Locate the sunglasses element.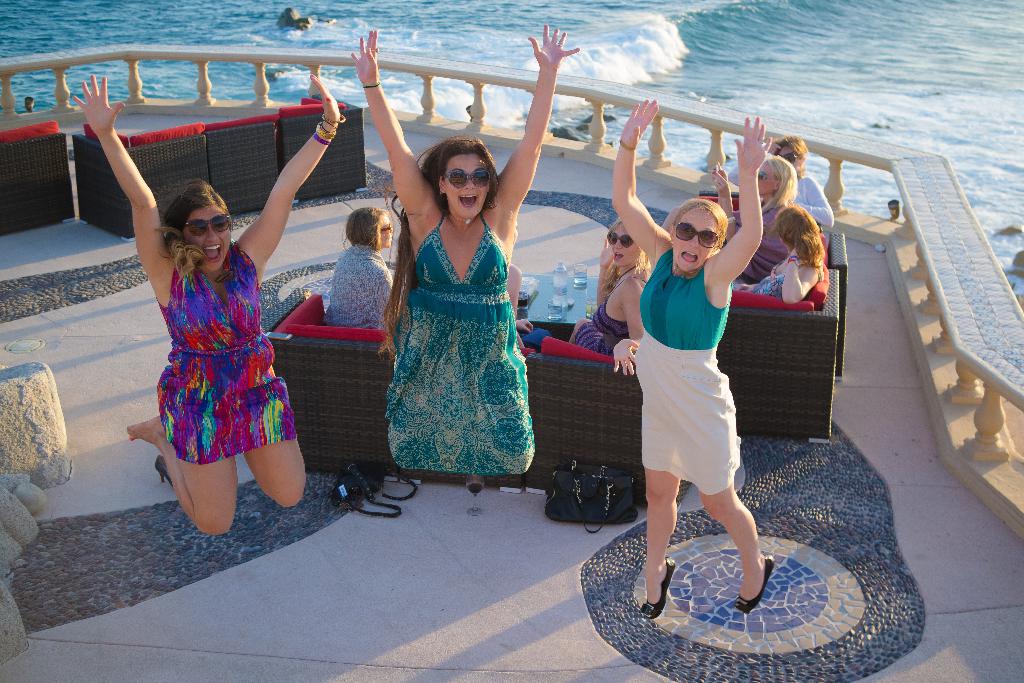
Element bbox: x1=675, y1=222, x2=720, y2=248.
